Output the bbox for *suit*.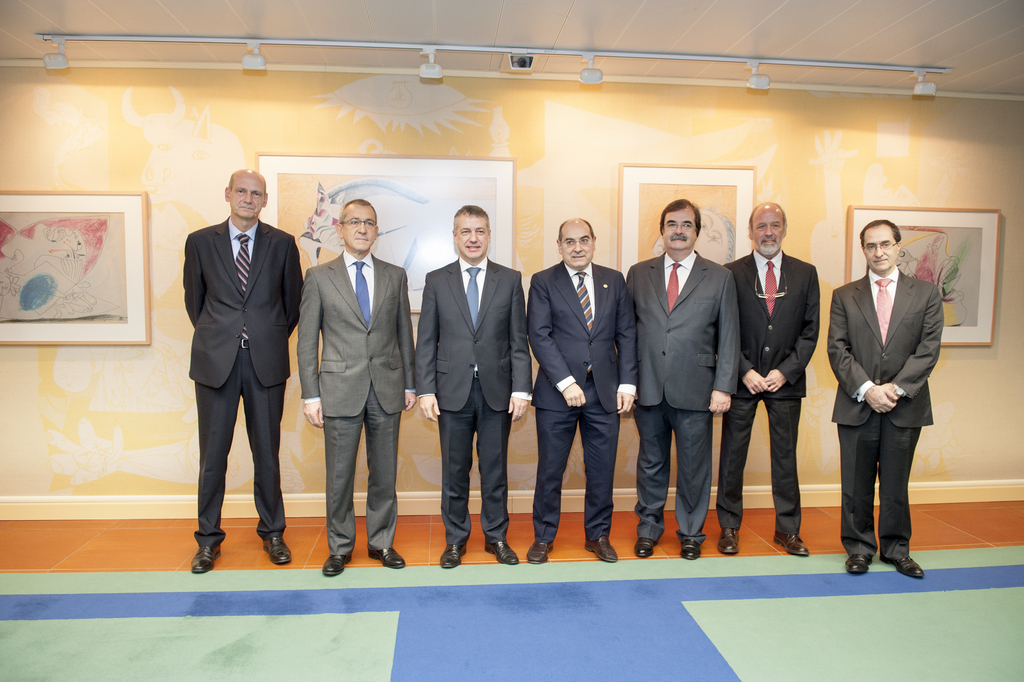
detection(524, 262, 636, 545).
